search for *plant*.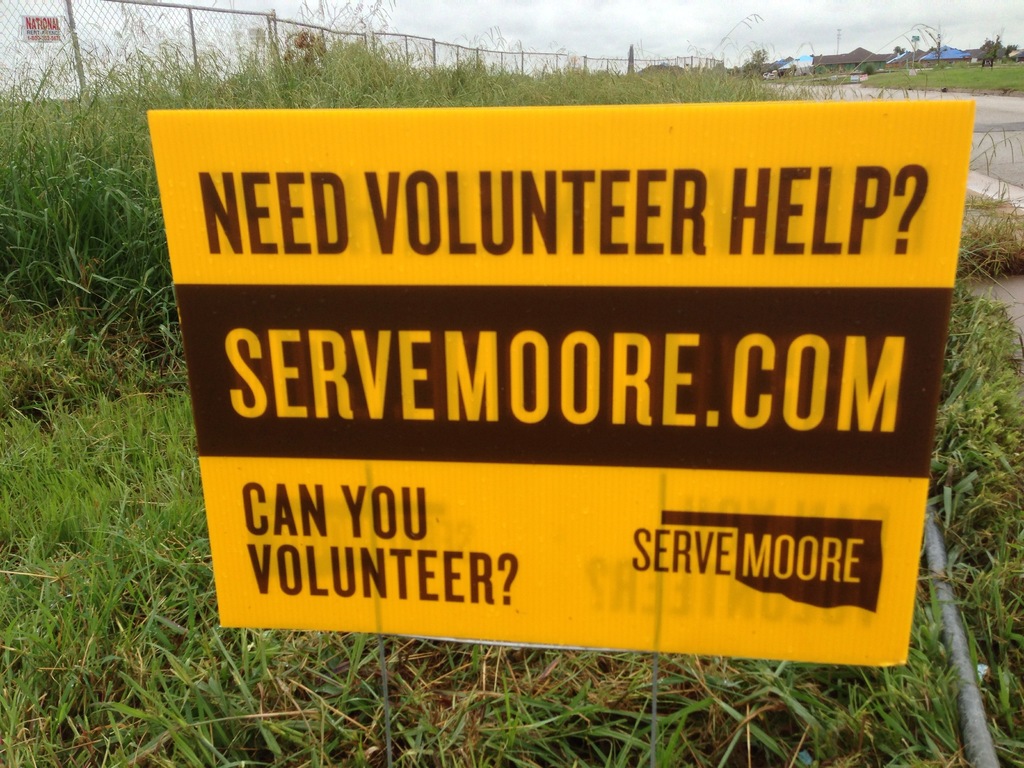
Found at (760, 65, 862, 85).
